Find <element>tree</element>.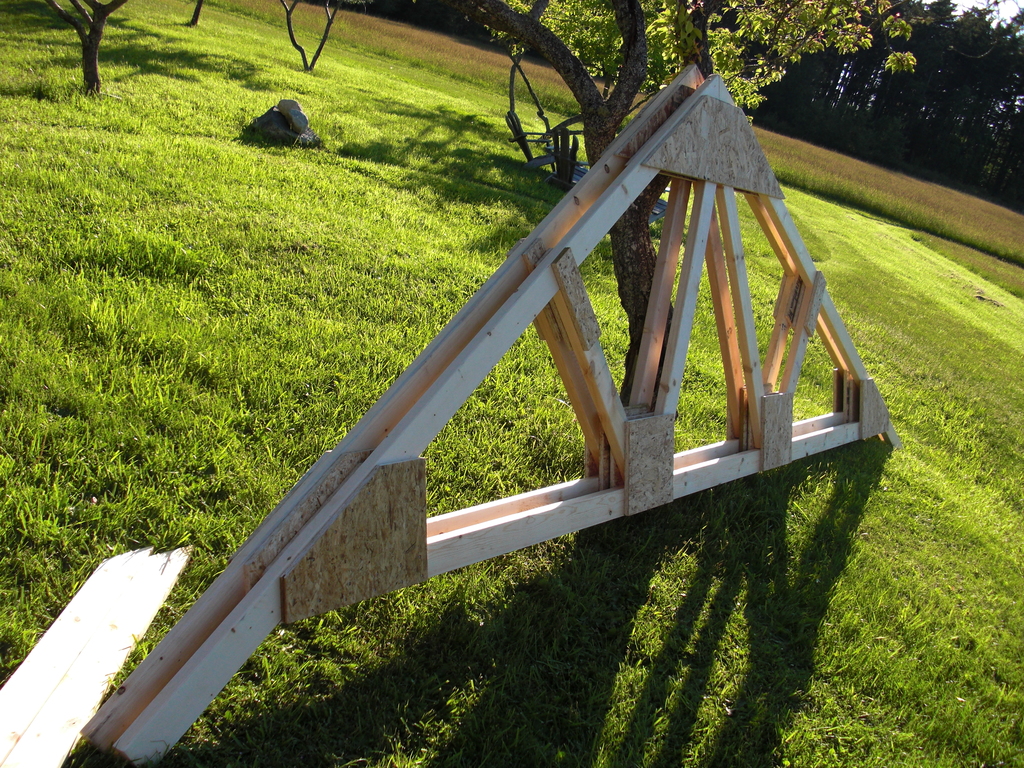
BBox(304, 0, 938, 545).
